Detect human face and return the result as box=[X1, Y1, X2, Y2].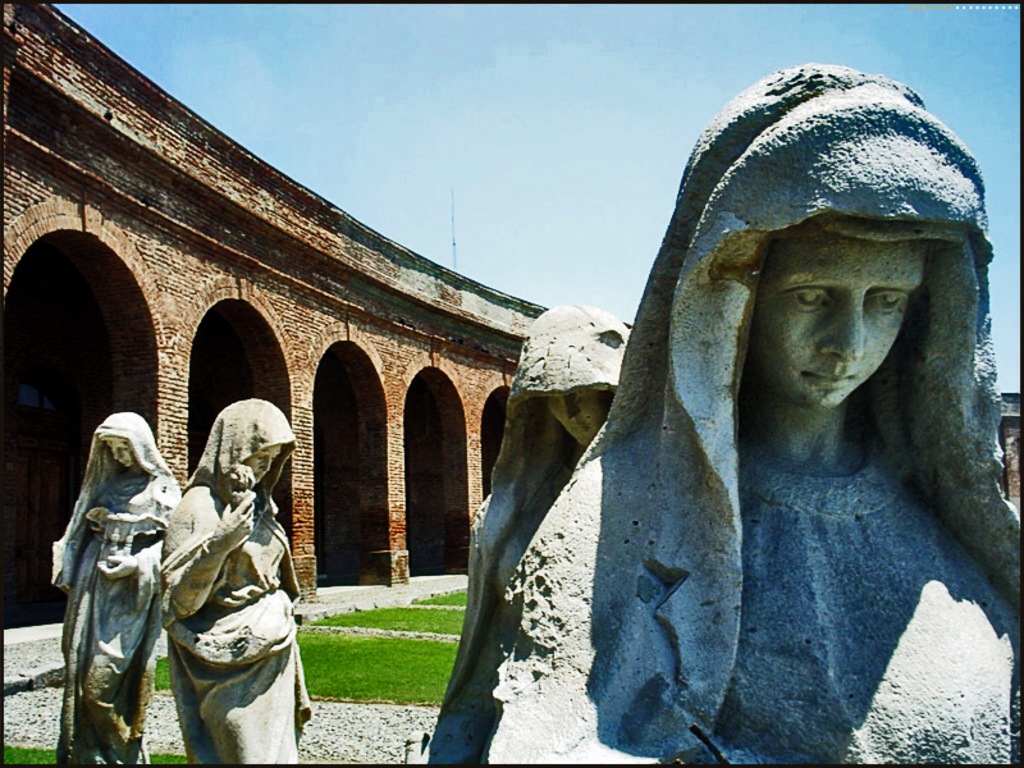
box=[246, 451, 278, 483].
